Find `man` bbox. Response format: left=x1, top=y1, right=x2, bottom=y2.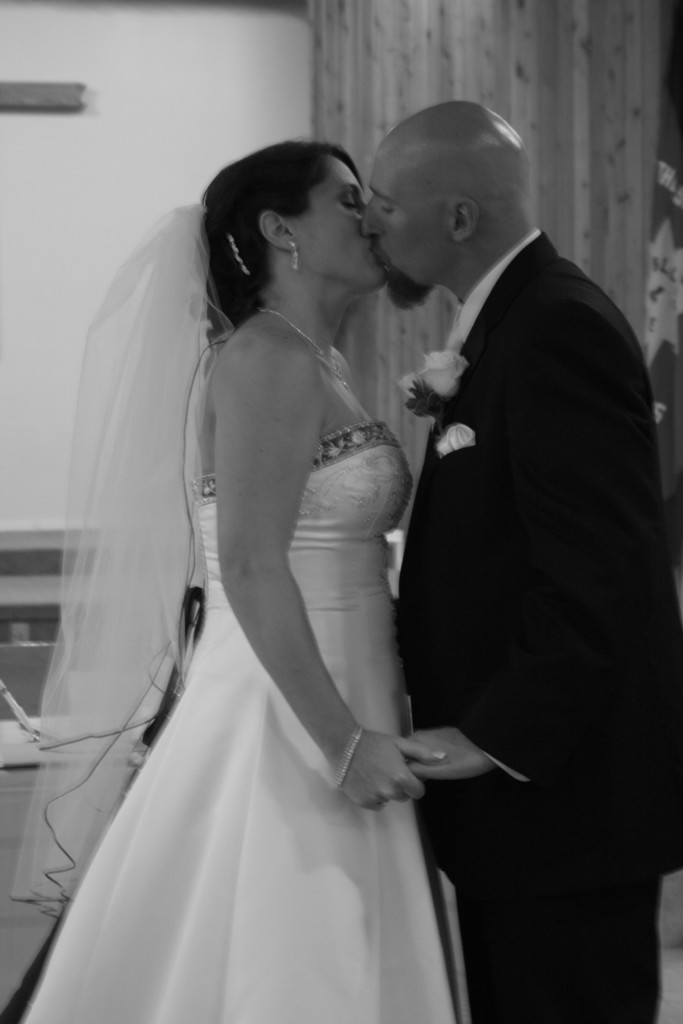
left=359, top=98, right=682, bottom=1023.
